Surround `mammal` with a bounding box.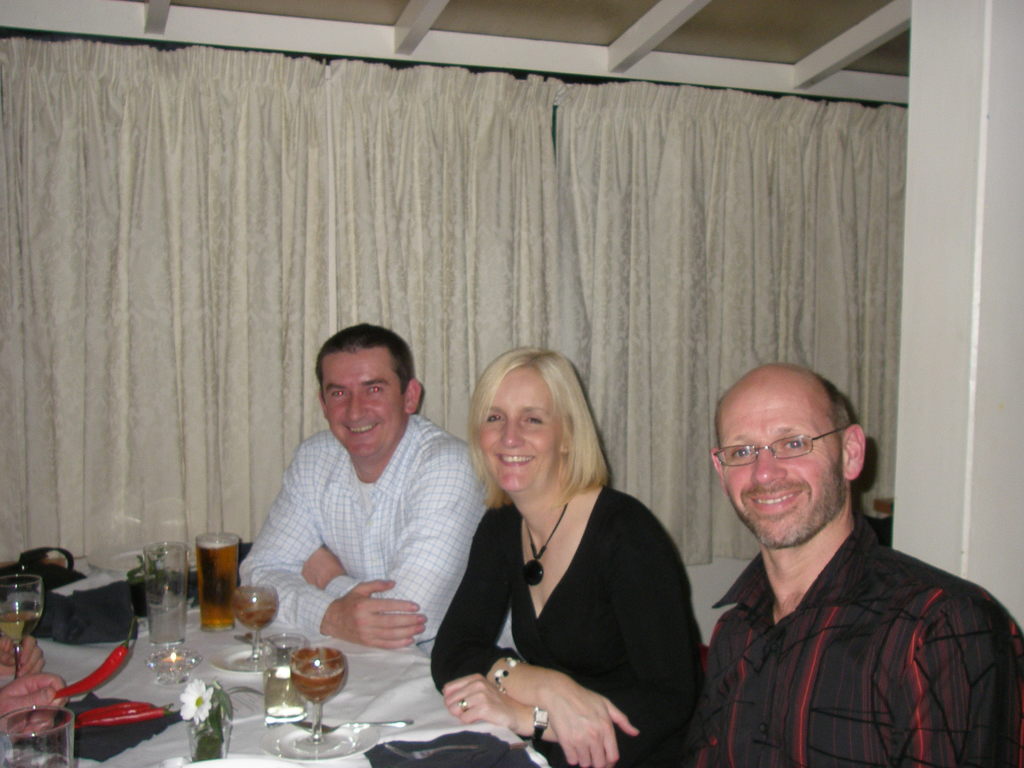
l=684, t=360, r=1023, b=767.
